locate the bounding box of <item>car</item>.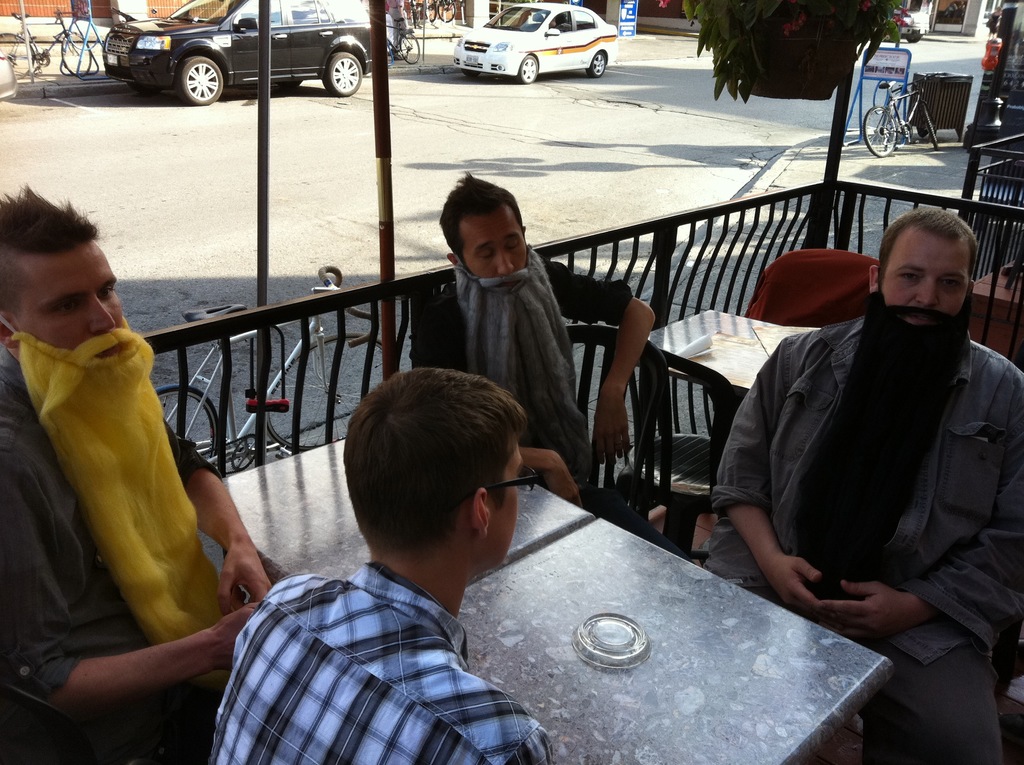
Bounding box: [x1=116, y1=6, x2=401, y2=93].
